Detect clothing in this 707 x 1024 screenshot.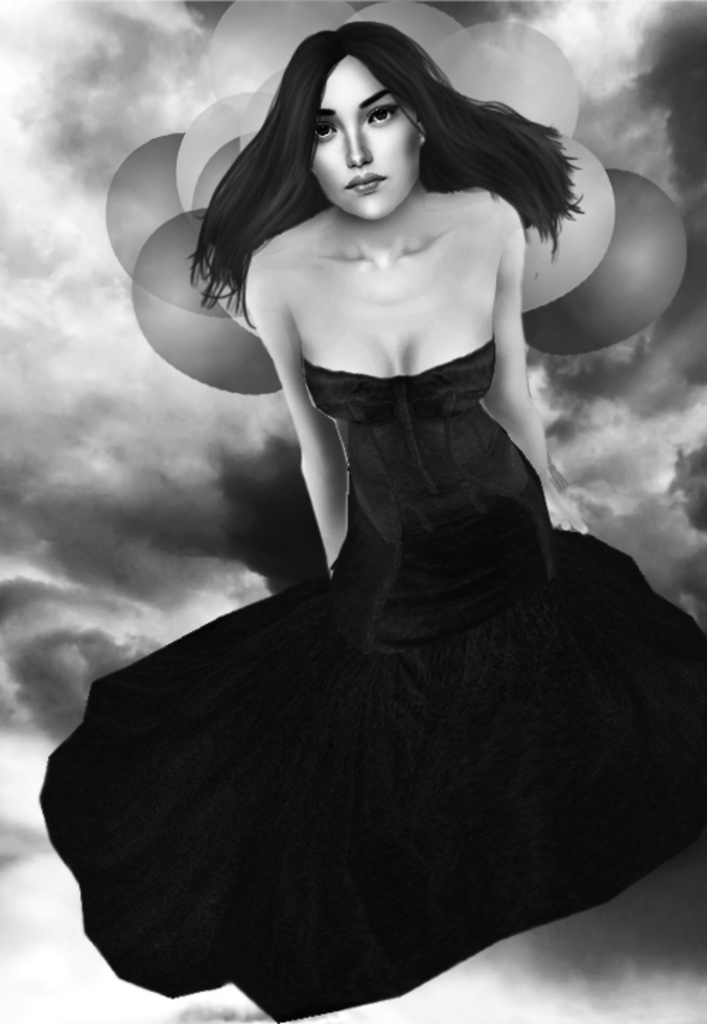
Detection: select_region(71, 180, 670, 952).
